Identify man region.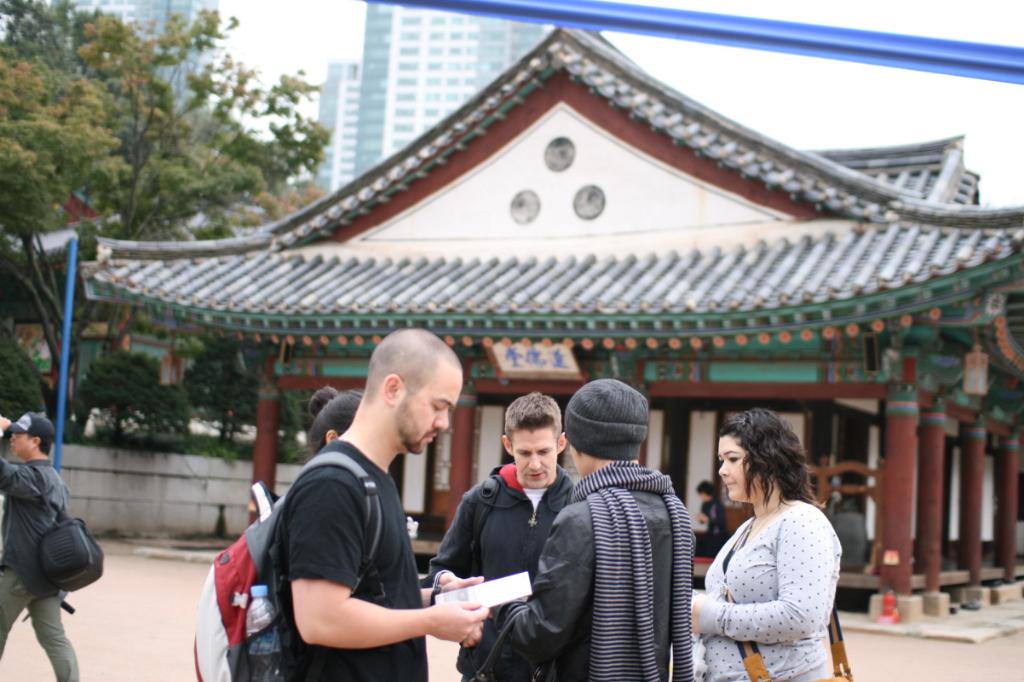
Region: rect(828, 502, 869, 573).
